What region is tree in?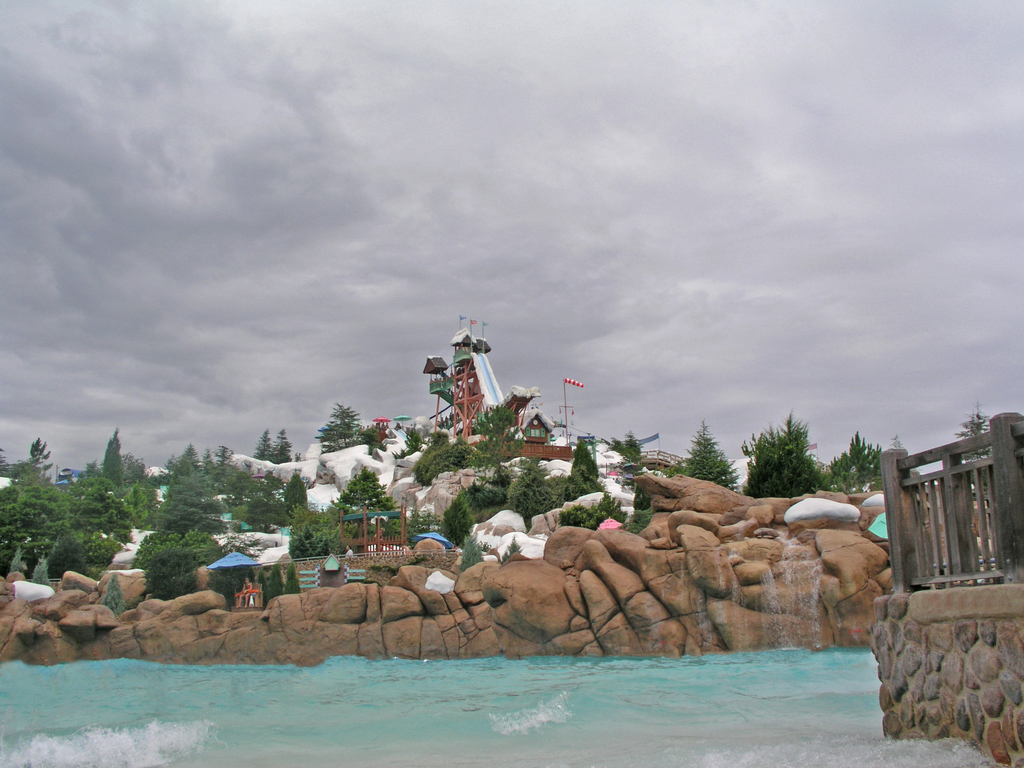
{"x1": 826, "y1": 433, "x2": 884, "y2": 493}.
